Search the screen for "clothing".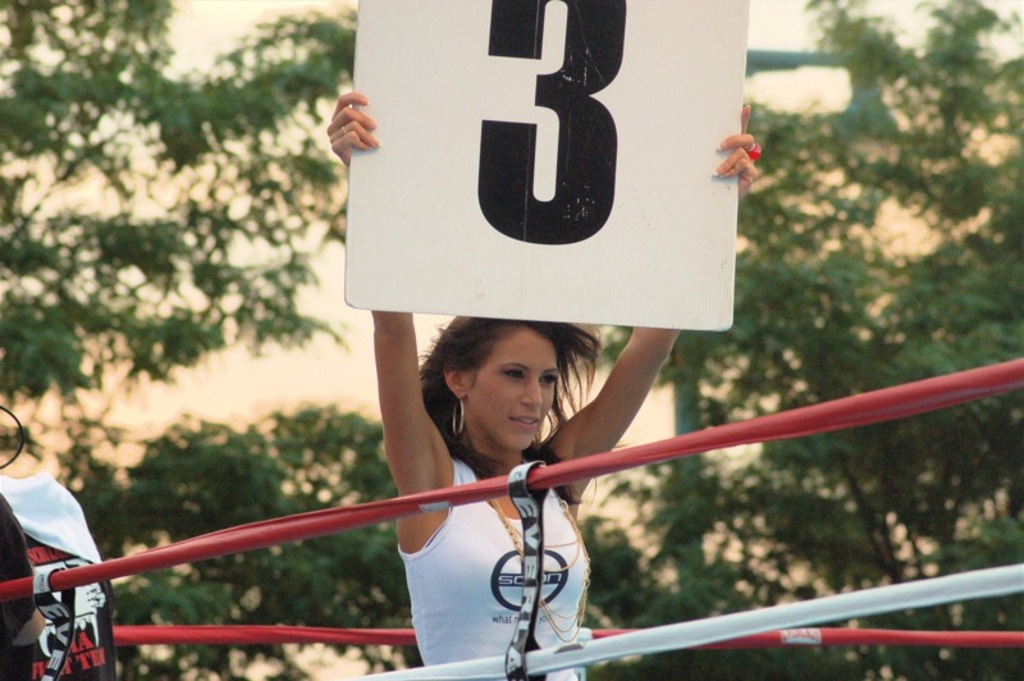
Found at (x1=381, y1=448, x2=608, y2=680).
